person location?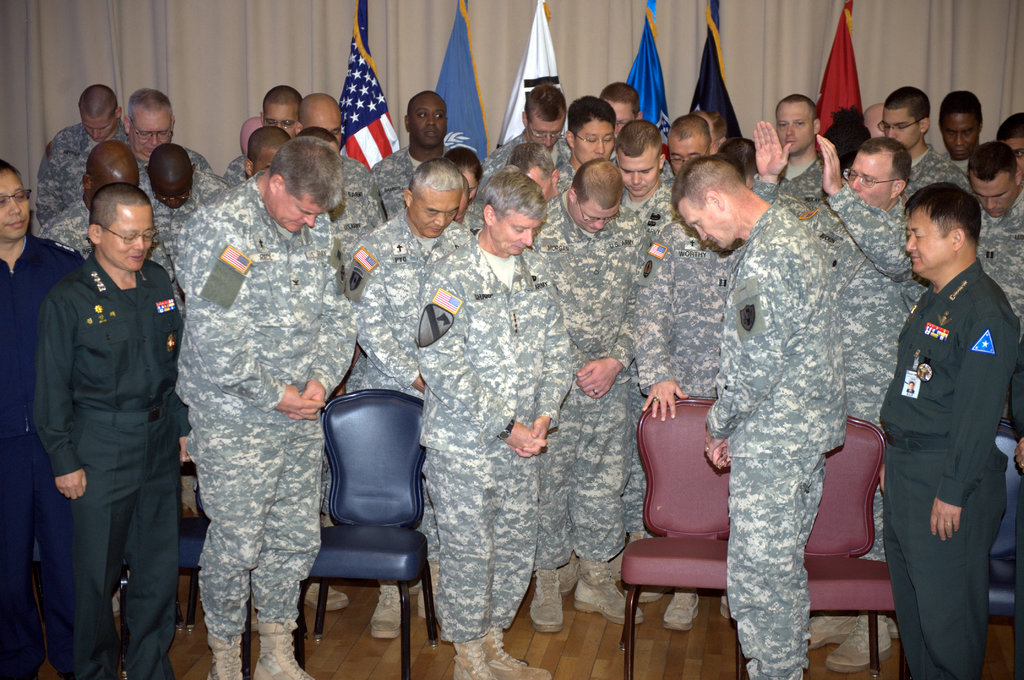
BBox(38, 83, 116, 221)
